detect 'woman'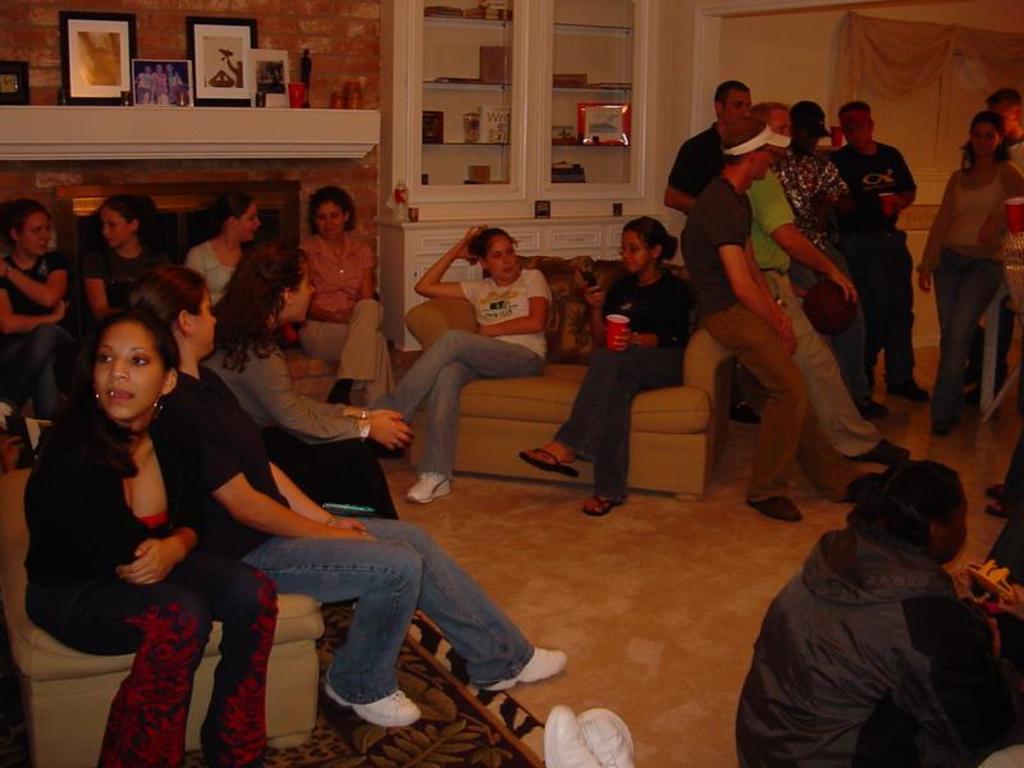
bbox(383, 225, 548, 509)
